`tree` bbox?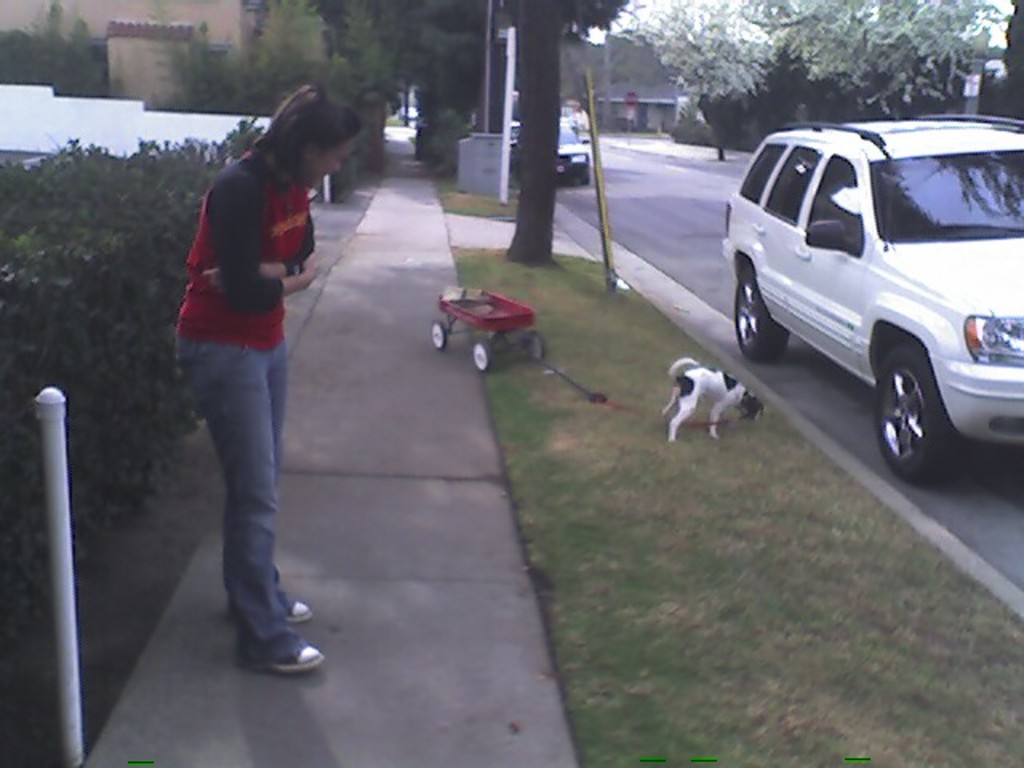
<region>501, 6, 648, 262</region>
